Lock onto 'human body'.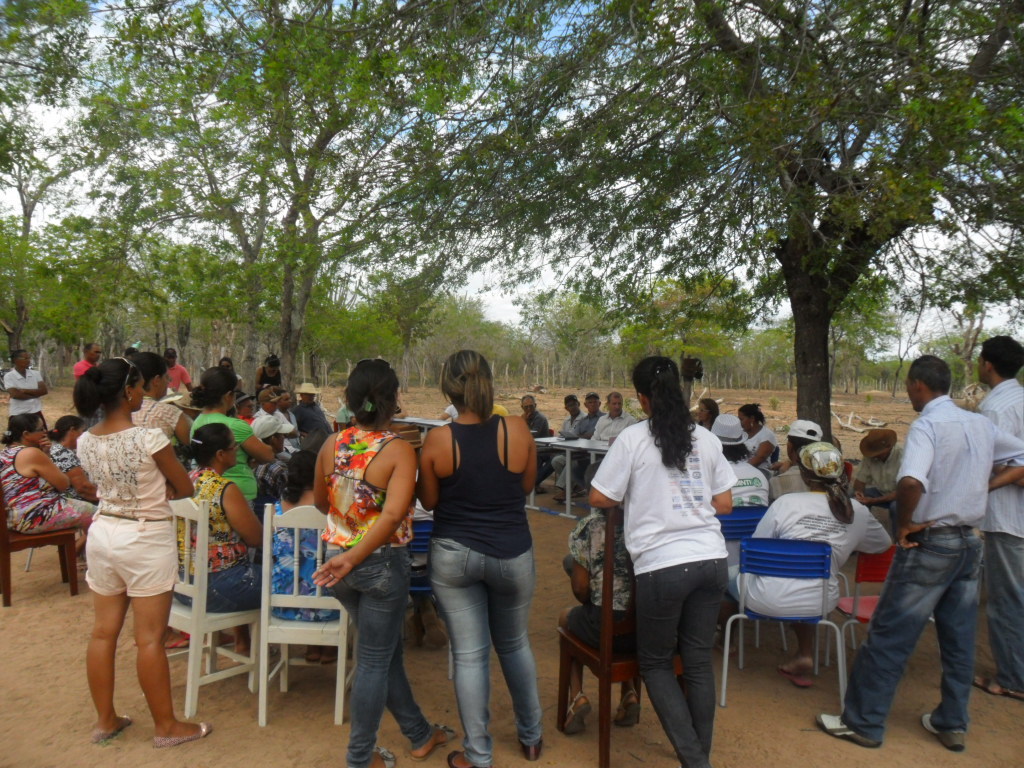
Locked: {"left": 851, "top": 429, "right": 911, "bottom": 537}.
